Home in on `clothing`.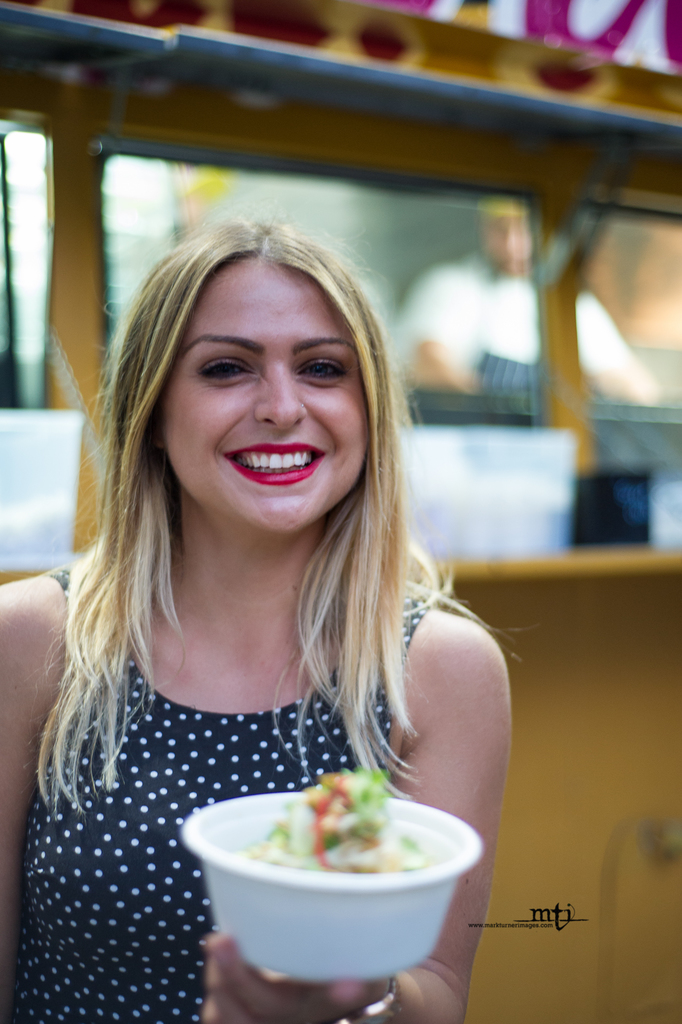
Homed in at (x1=0, y1=583, x2=445, y2=972).
